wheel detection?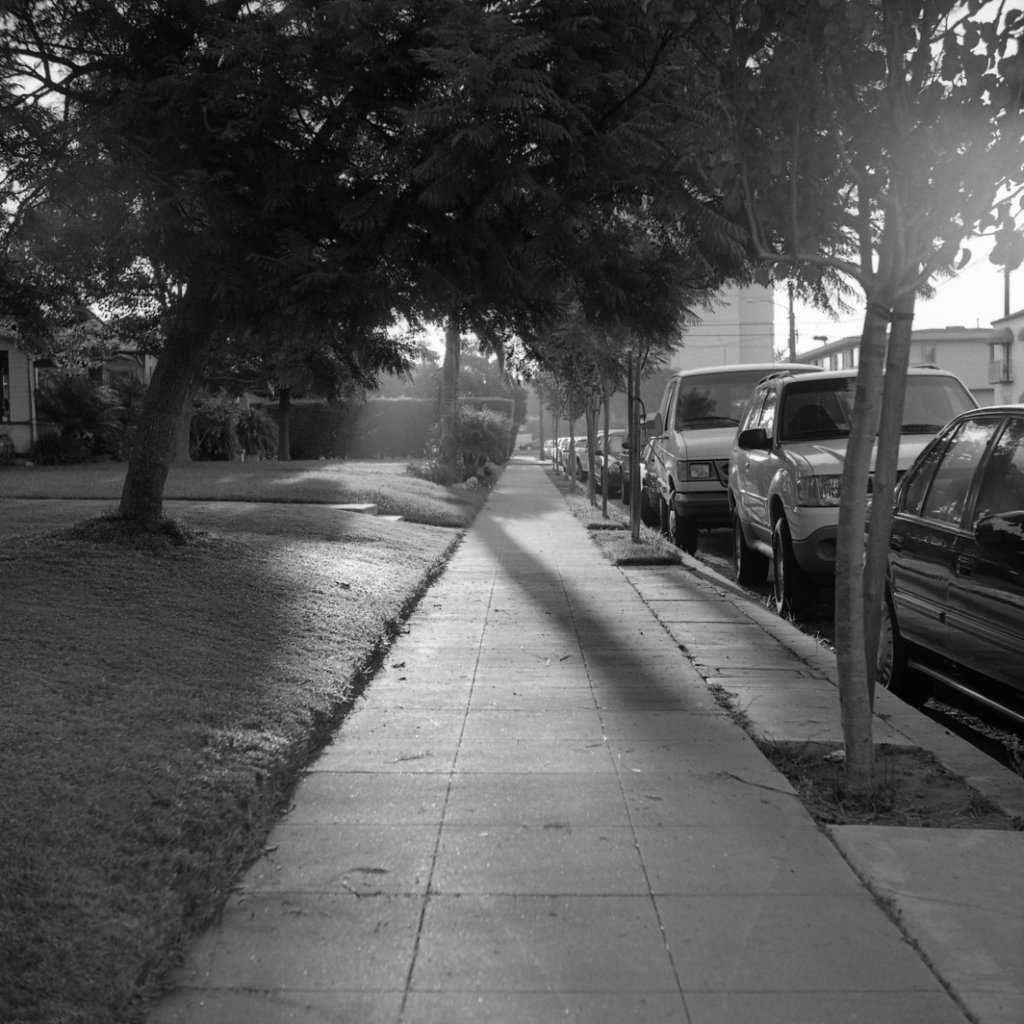
<region>774, 517, 815, 625</region>
